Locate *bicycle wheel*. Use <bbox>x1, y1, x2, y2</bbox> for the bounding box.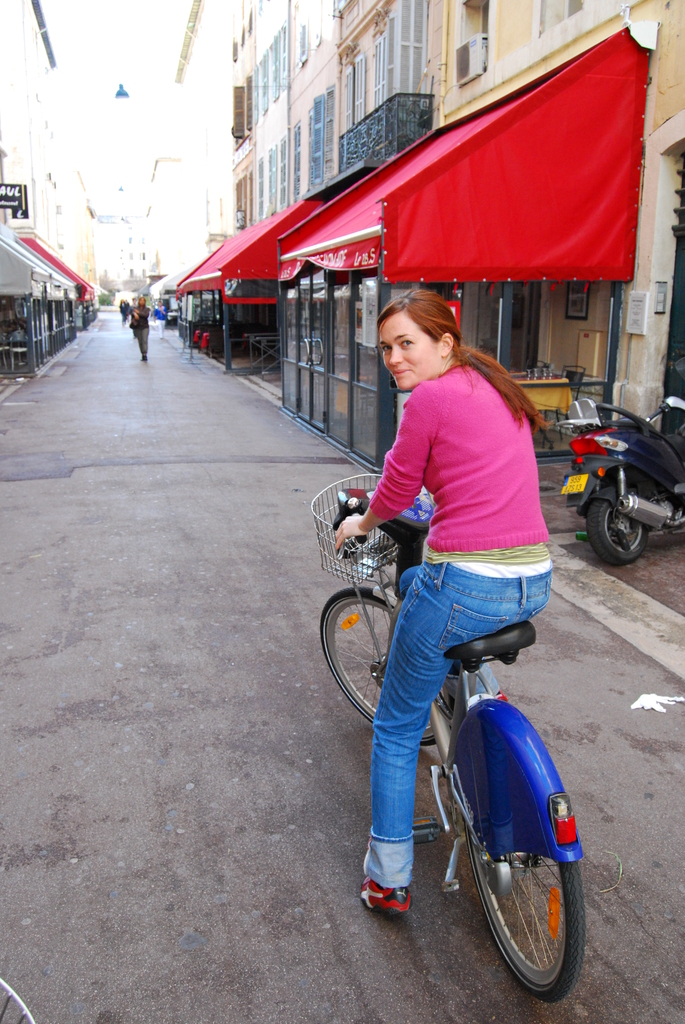
<bbox>313, 588, 425, 745</bbox>.
